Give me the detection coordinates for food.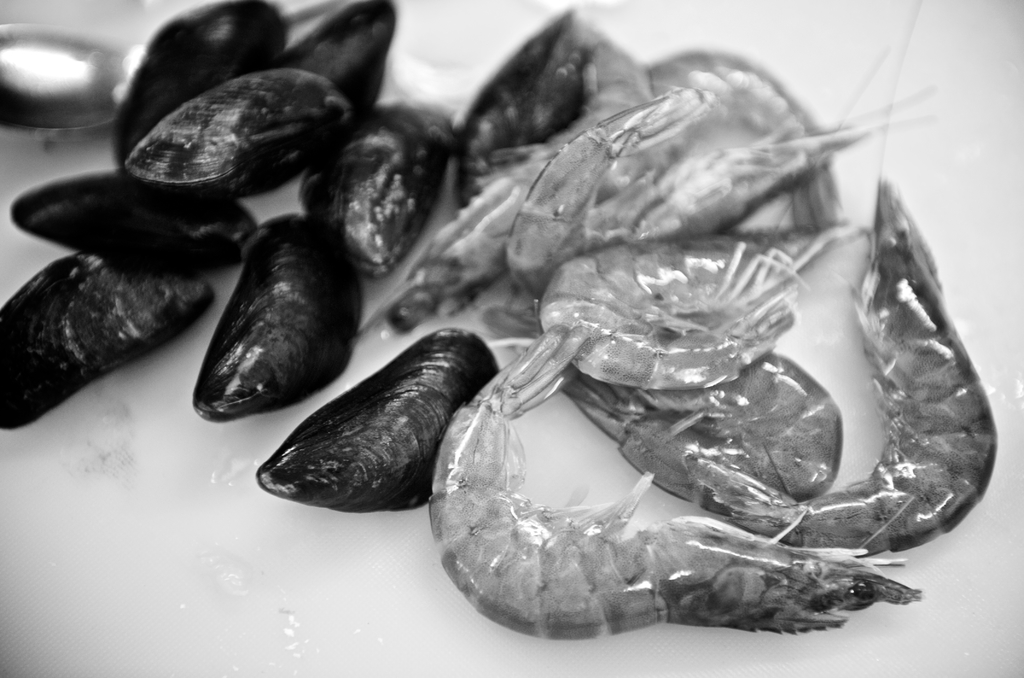
x1=446 y1=577 x2=920 y2=638.
